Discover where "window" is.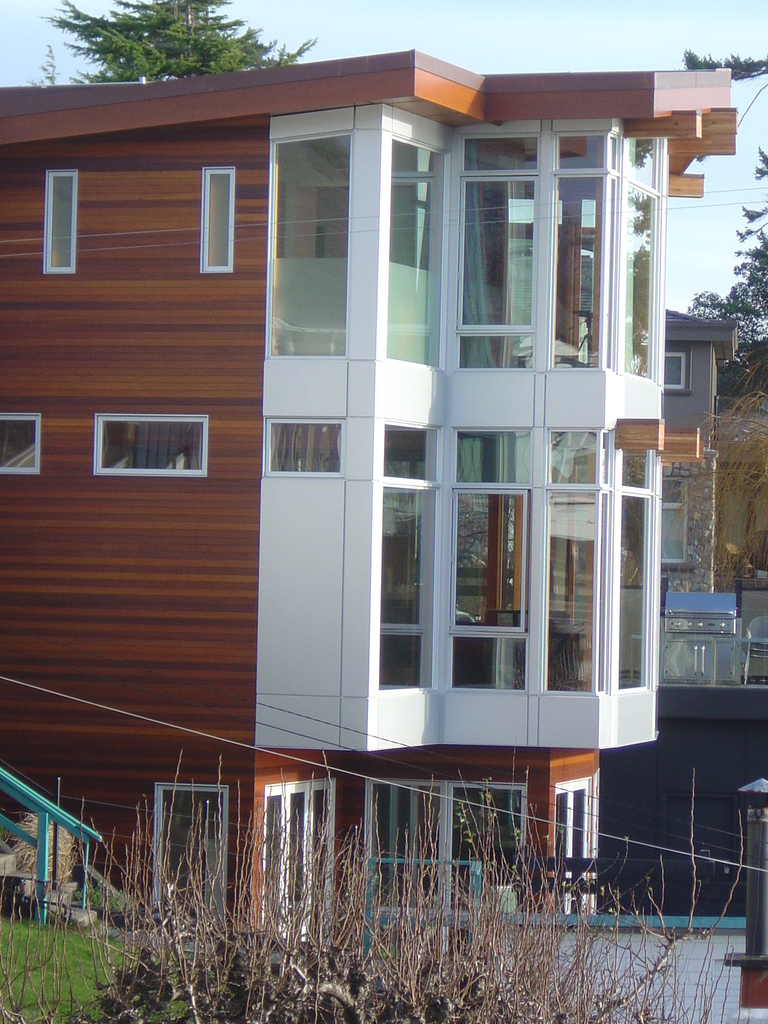
Discovered at bbox=(586, 766, 607, 909).
